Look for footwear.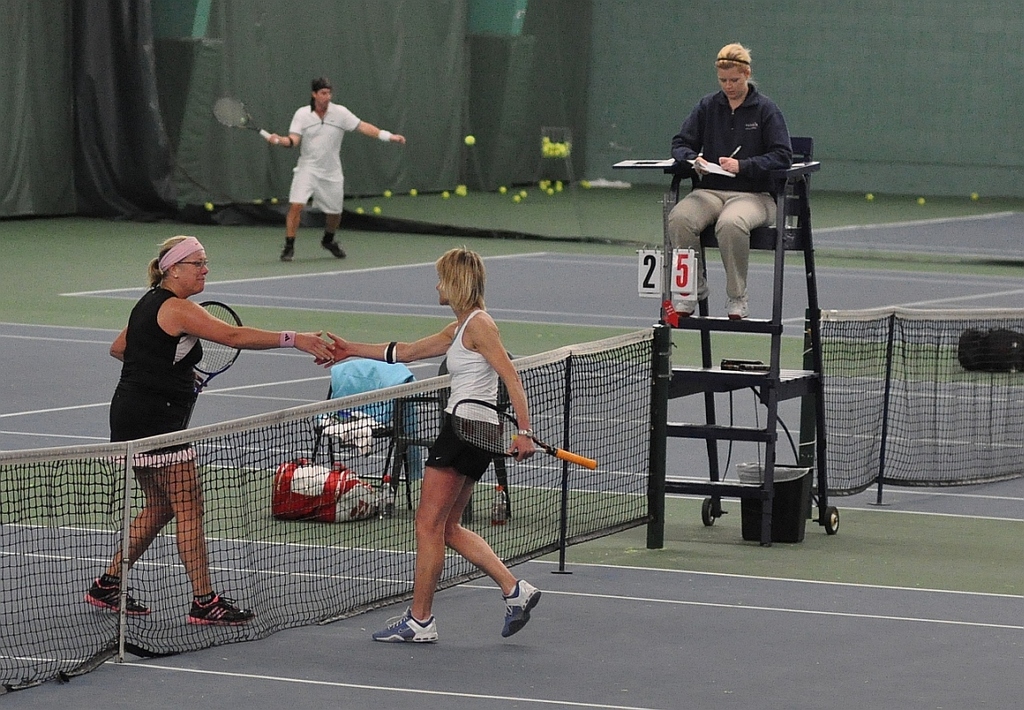
Found: <box>679,291,710,318</box>.
